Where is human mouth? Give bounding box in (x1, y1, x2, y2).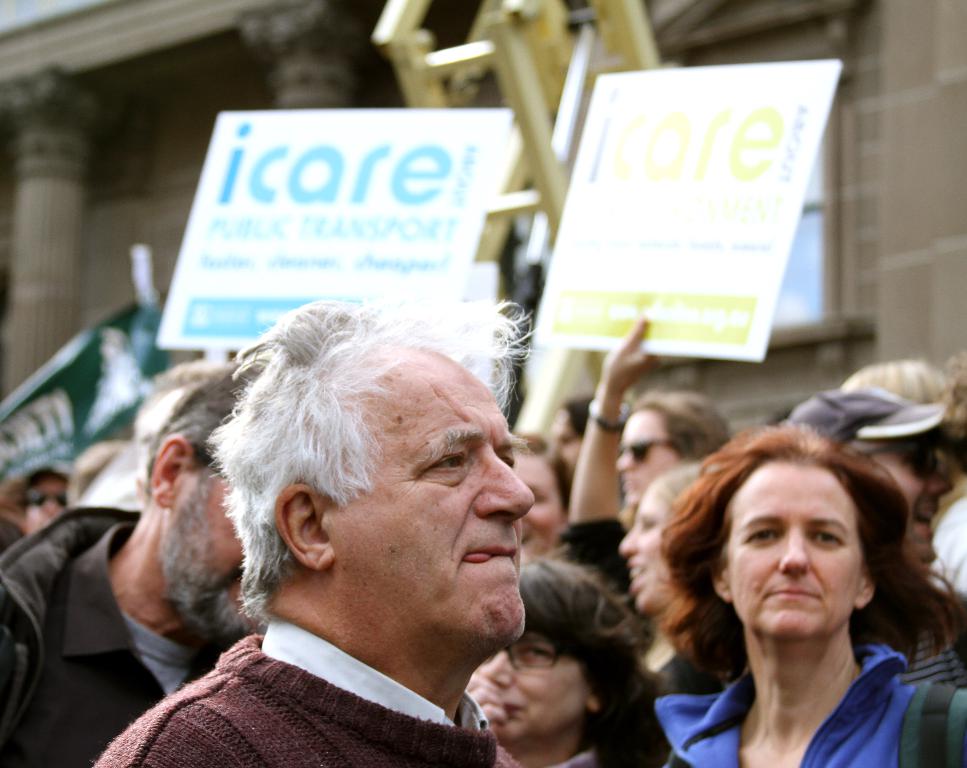
(623, 556, 647, 594).
